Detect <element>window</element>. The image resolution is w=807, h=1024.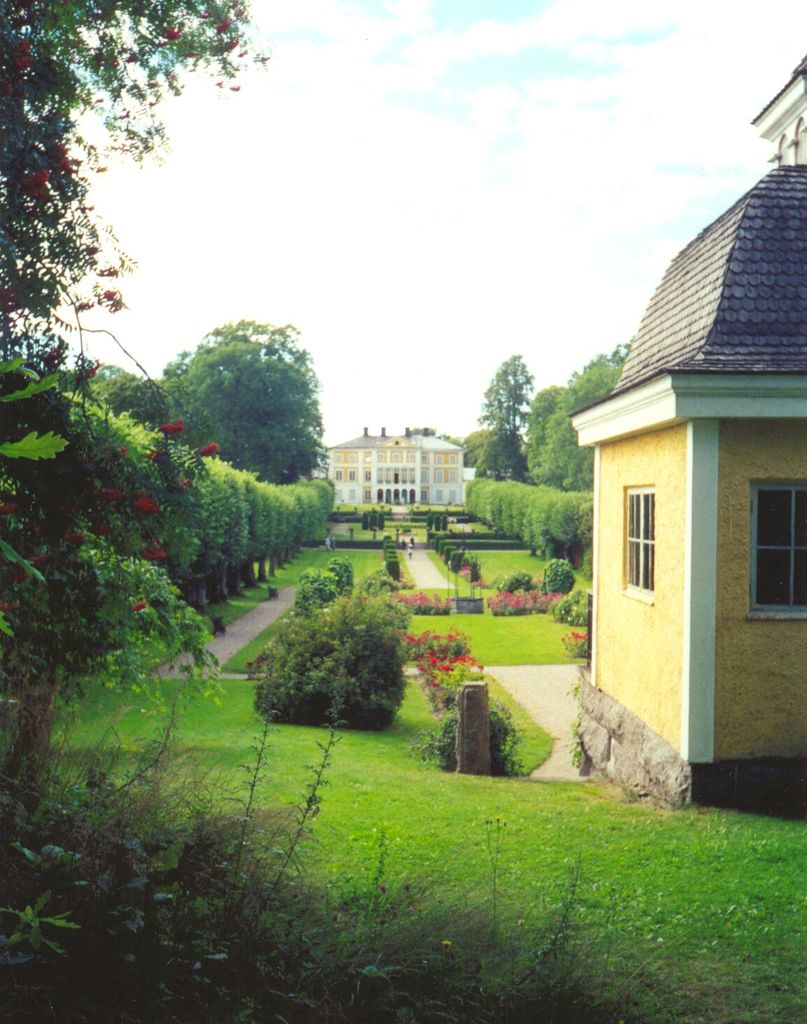
left=750, top=477, right=806, bottom=623.
